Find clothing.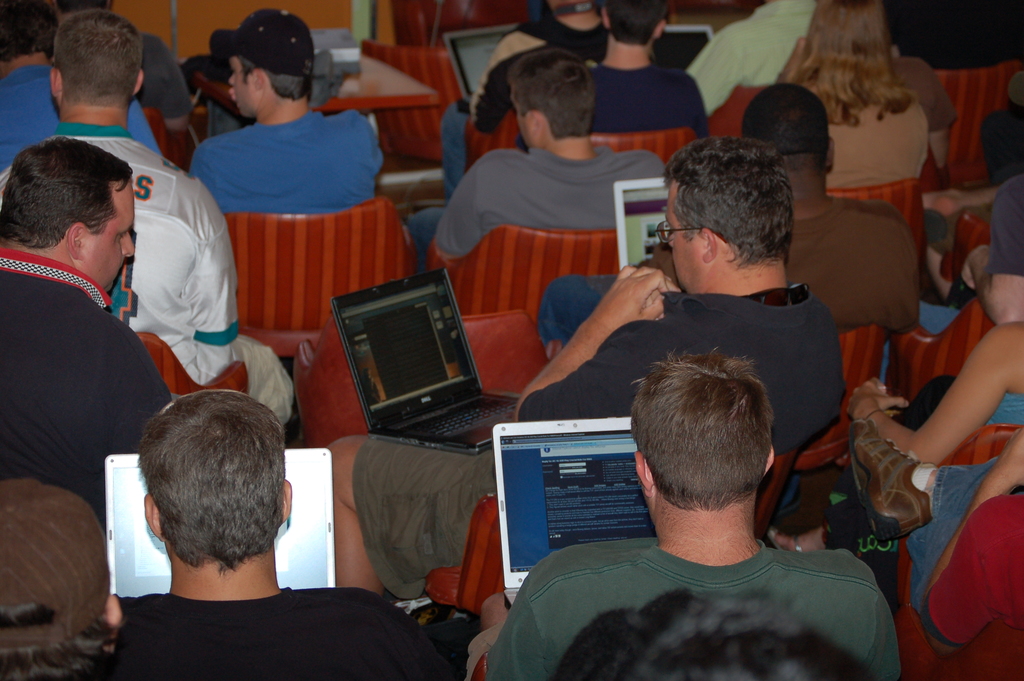
<box>513,515,912,669</box>.
